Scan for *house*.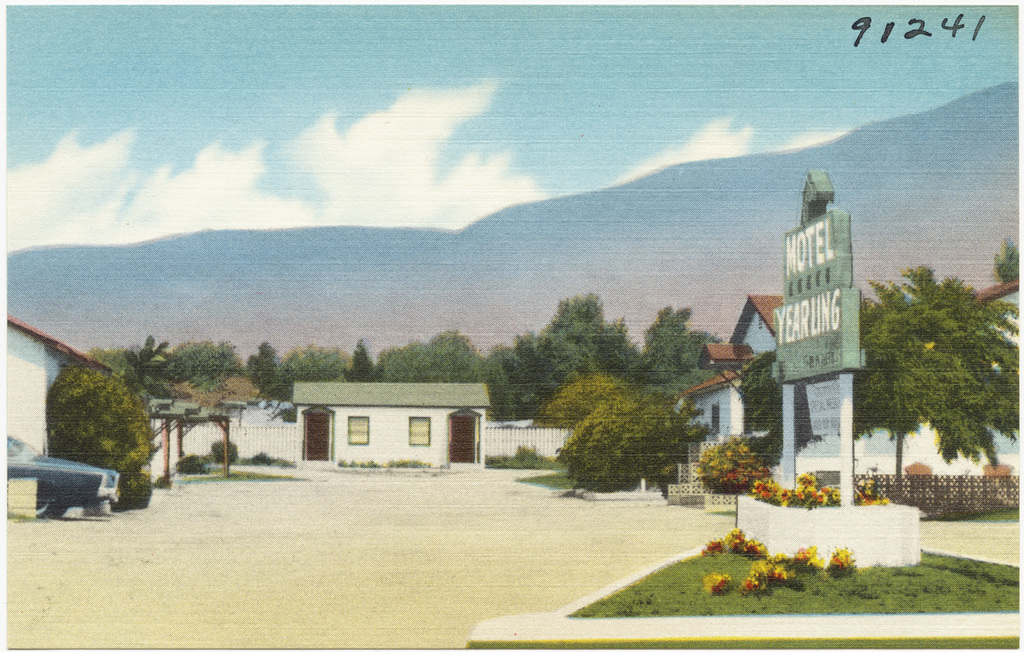
Scan result: [4, 310, 112, 506].
